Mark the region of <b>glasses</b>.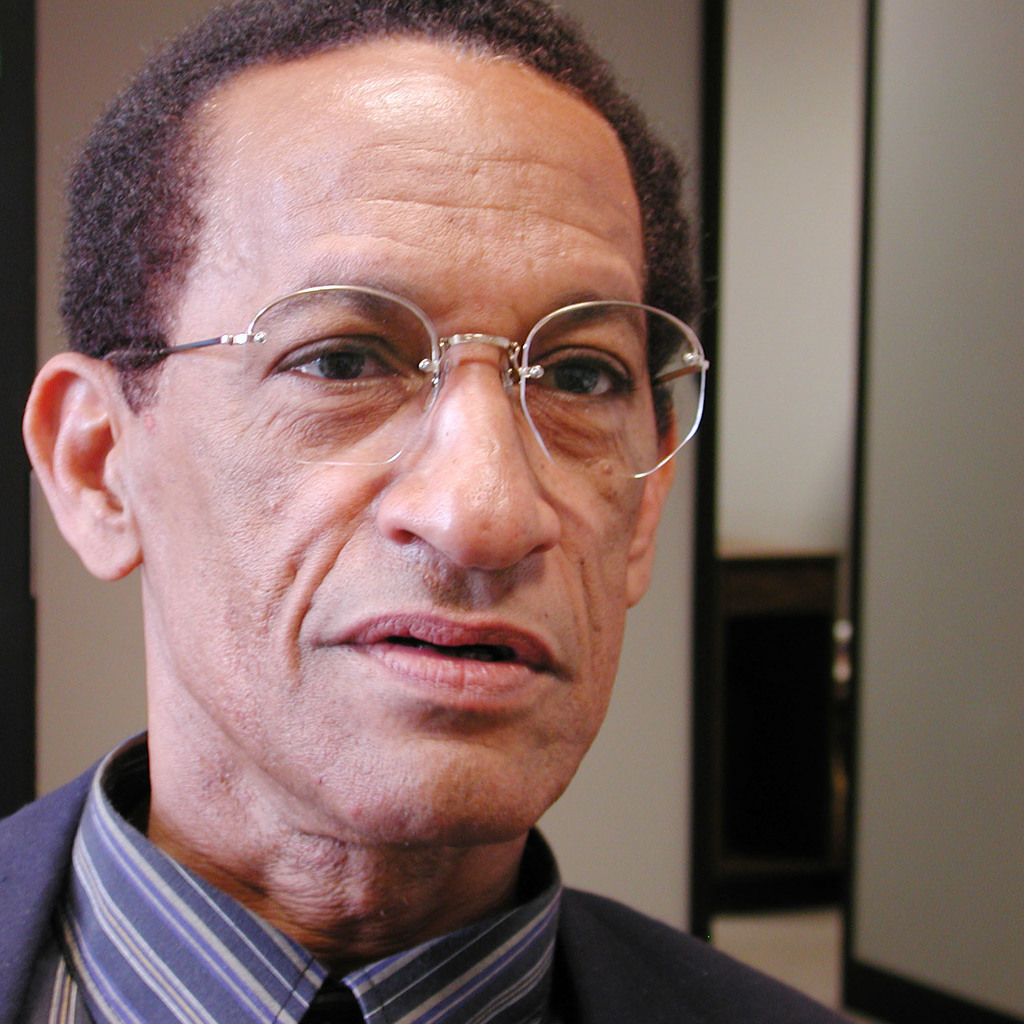
Region: <region>101, 285, 707, 485</region>.
